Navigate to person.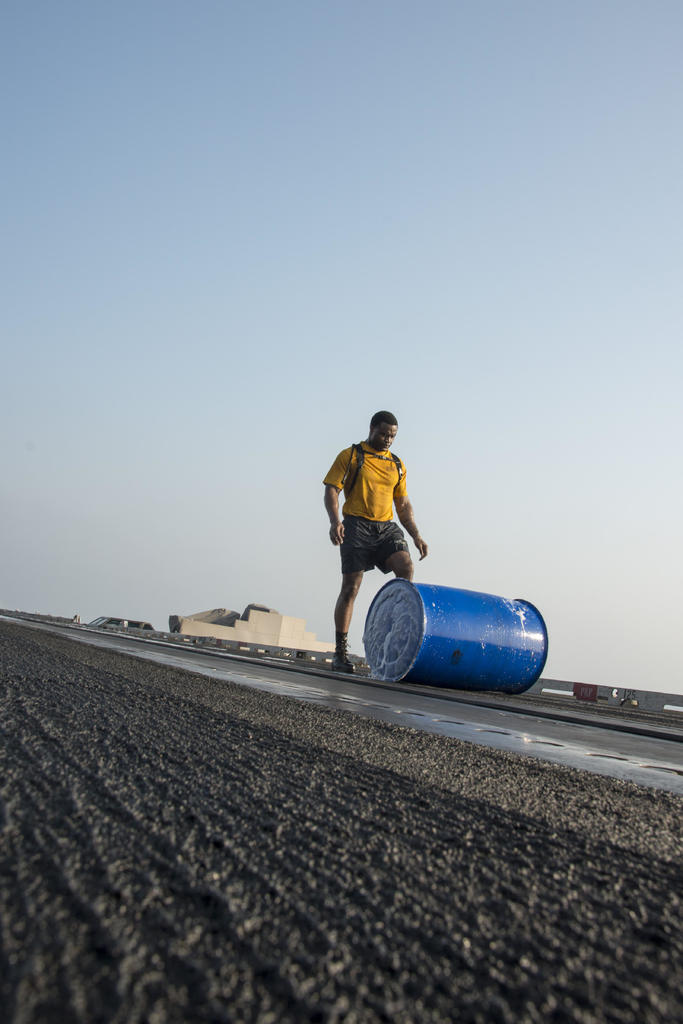
Navigation target: (320,406,425,672).
